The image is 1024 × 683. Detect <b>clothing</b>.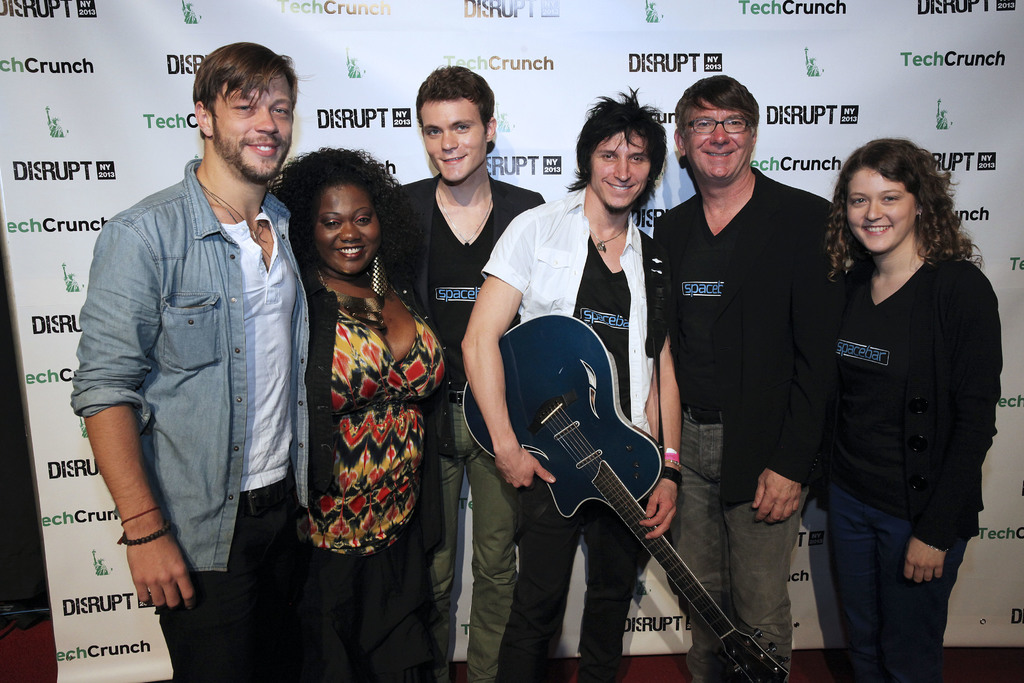
Detection: BBox(71, 135, 333, 682).
